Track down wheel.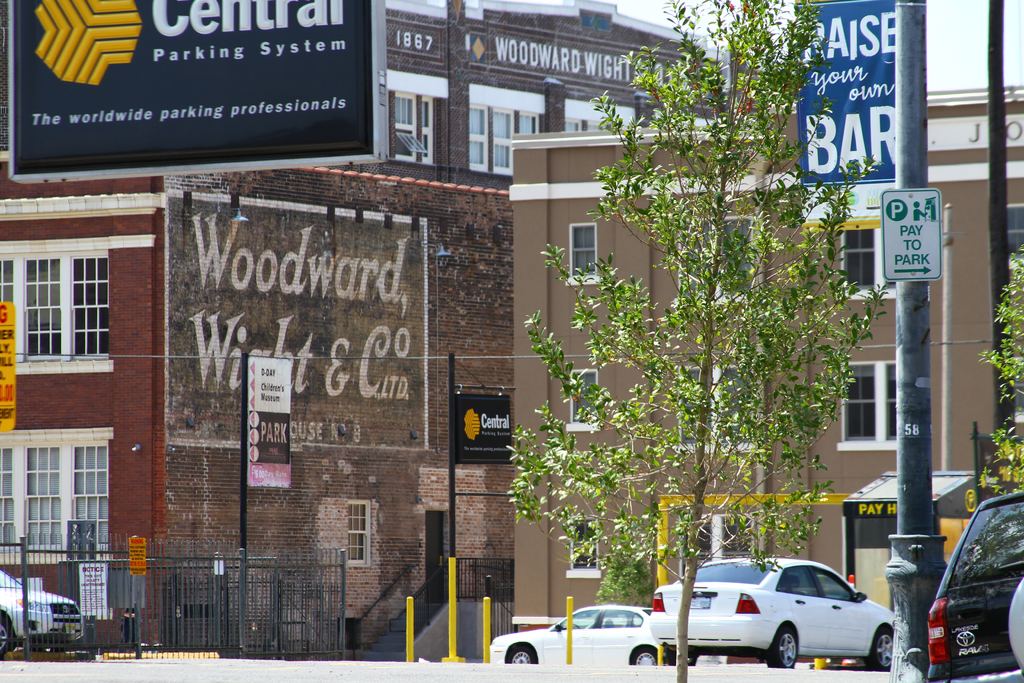
Tracked to 504,647,530,668.
